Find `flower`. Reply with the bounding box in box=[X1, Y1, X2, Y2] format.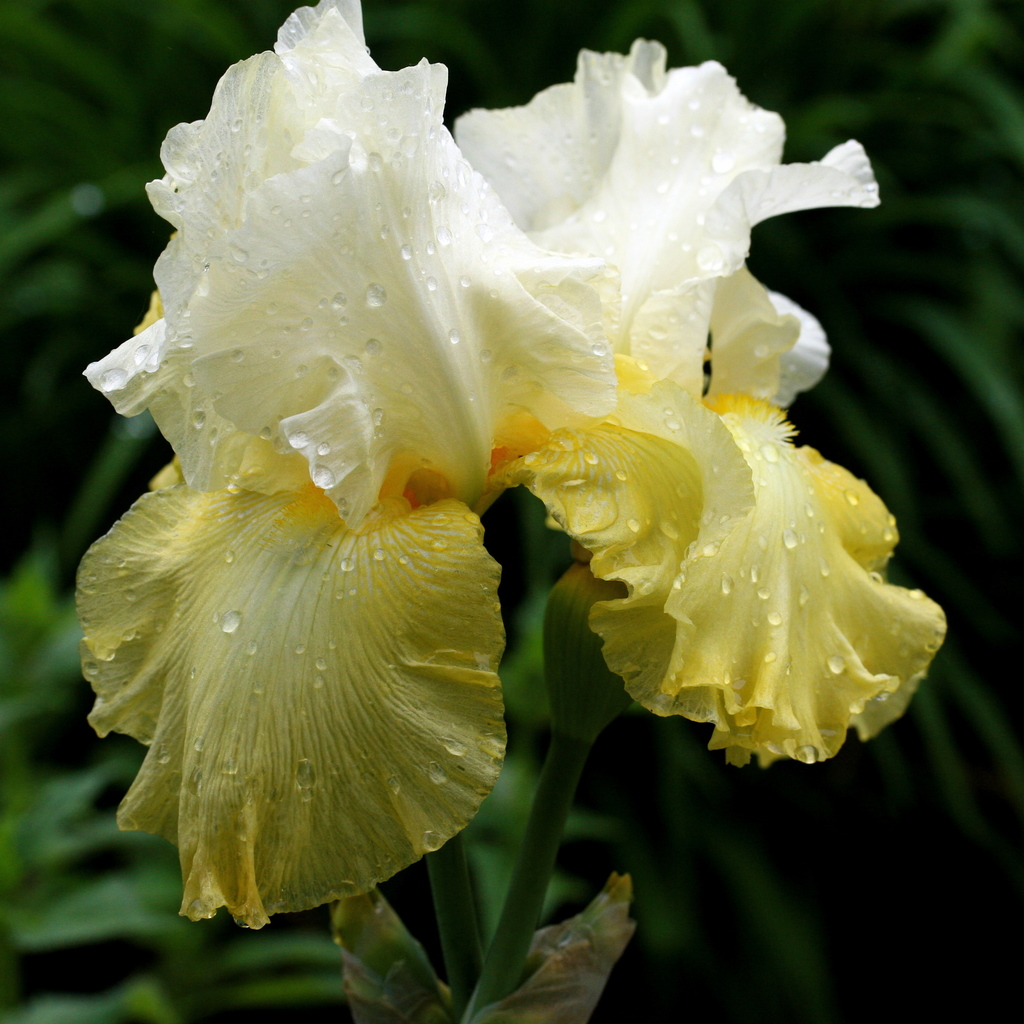
box=[76, 0, 954, 934].
